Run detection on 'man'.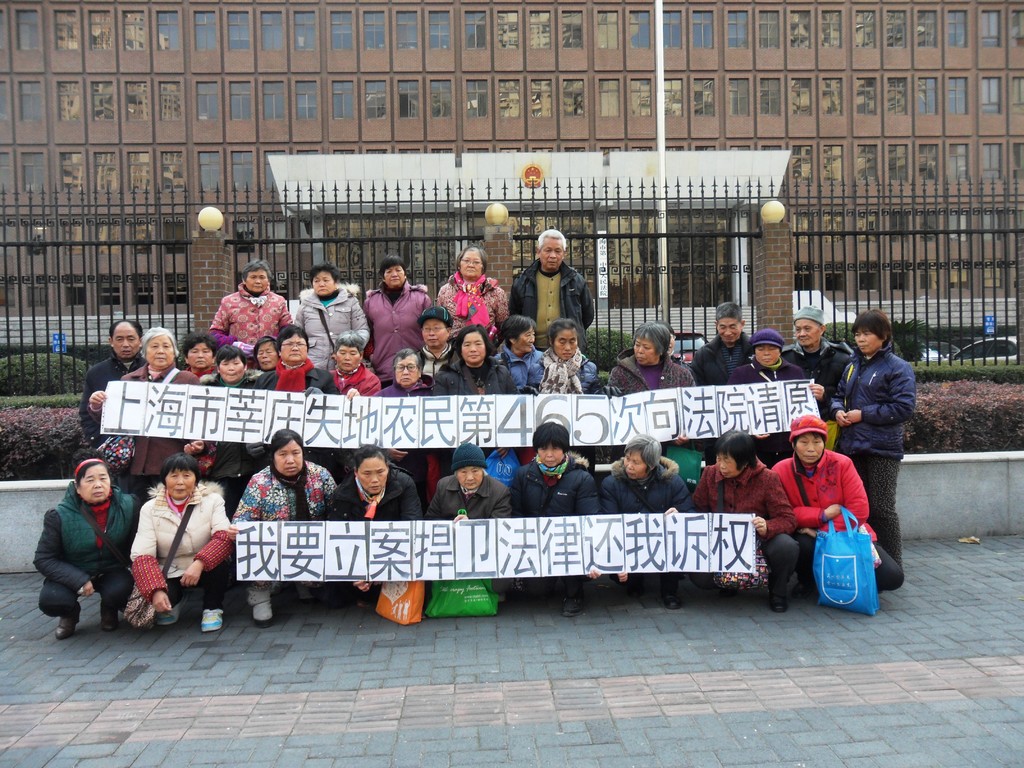
Result: {"x1": 687, "y1": 301, "x2": 756, "y2": 385}.
